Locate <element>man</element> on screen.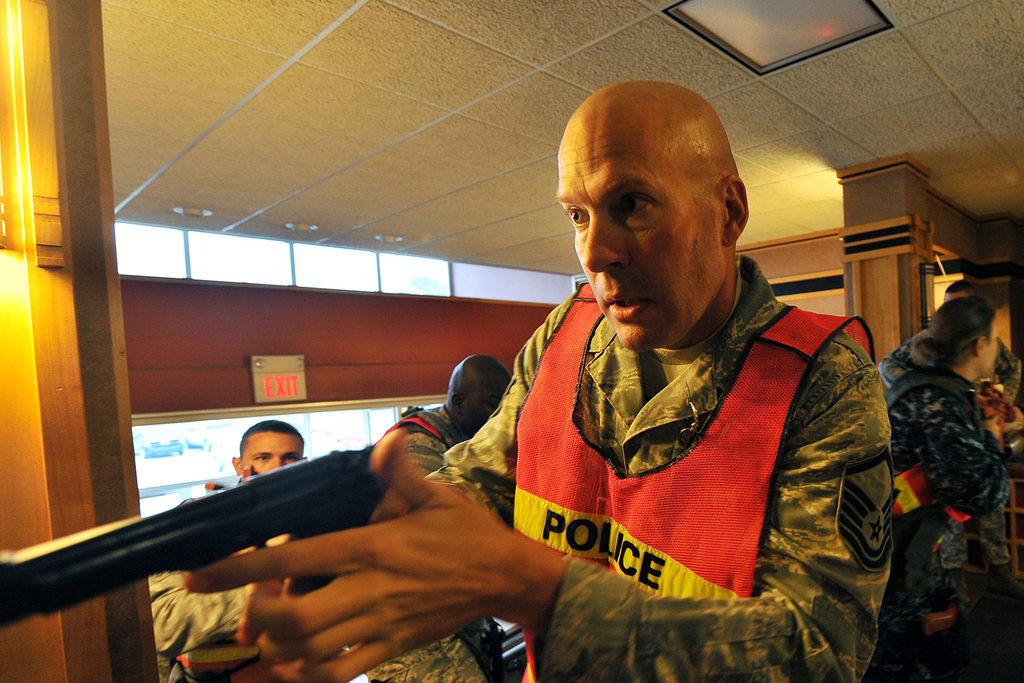
On screen at BBox(148, 420, 308, 682).
